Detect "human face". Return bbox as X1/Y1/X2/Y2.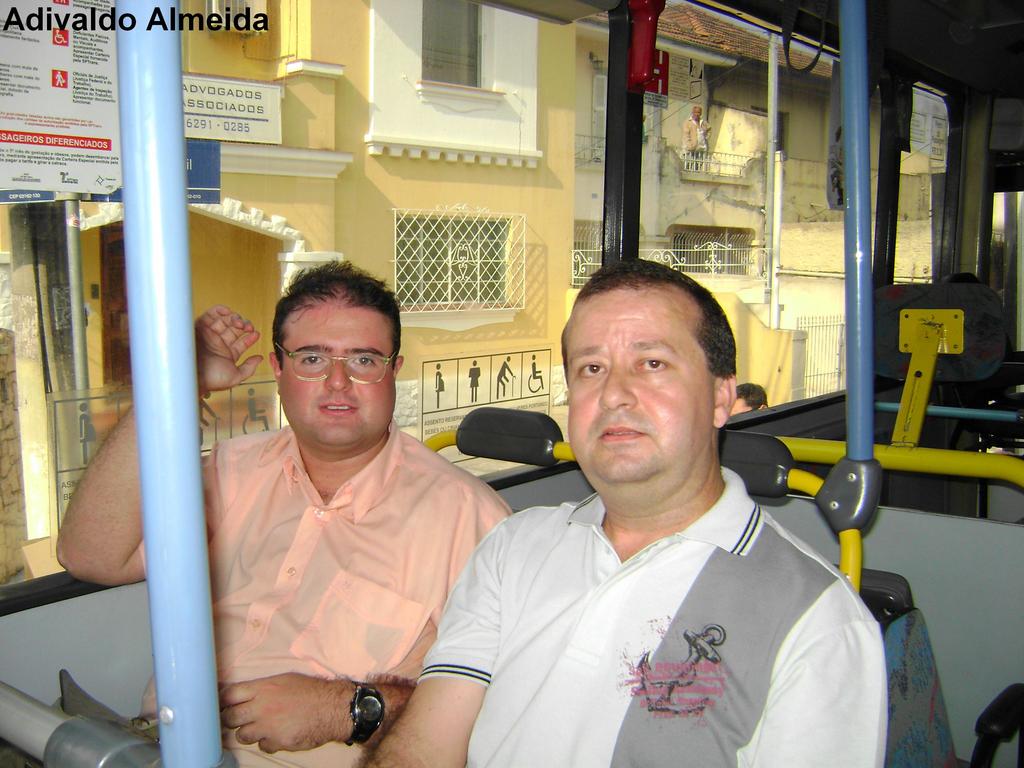
566/291/708/515.
